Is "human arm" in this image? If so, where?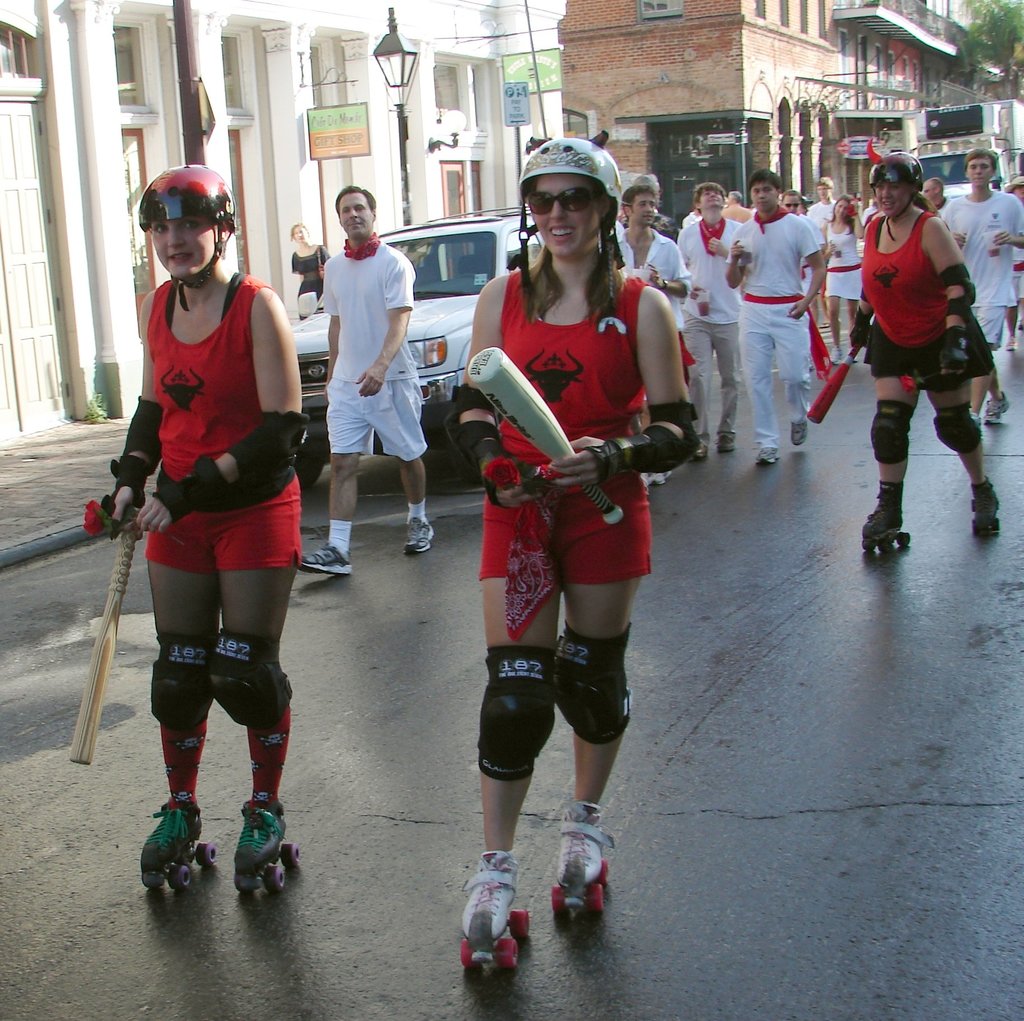
Yes, at pyautogui.locateOnScreen(131, 278, 298, 538).
